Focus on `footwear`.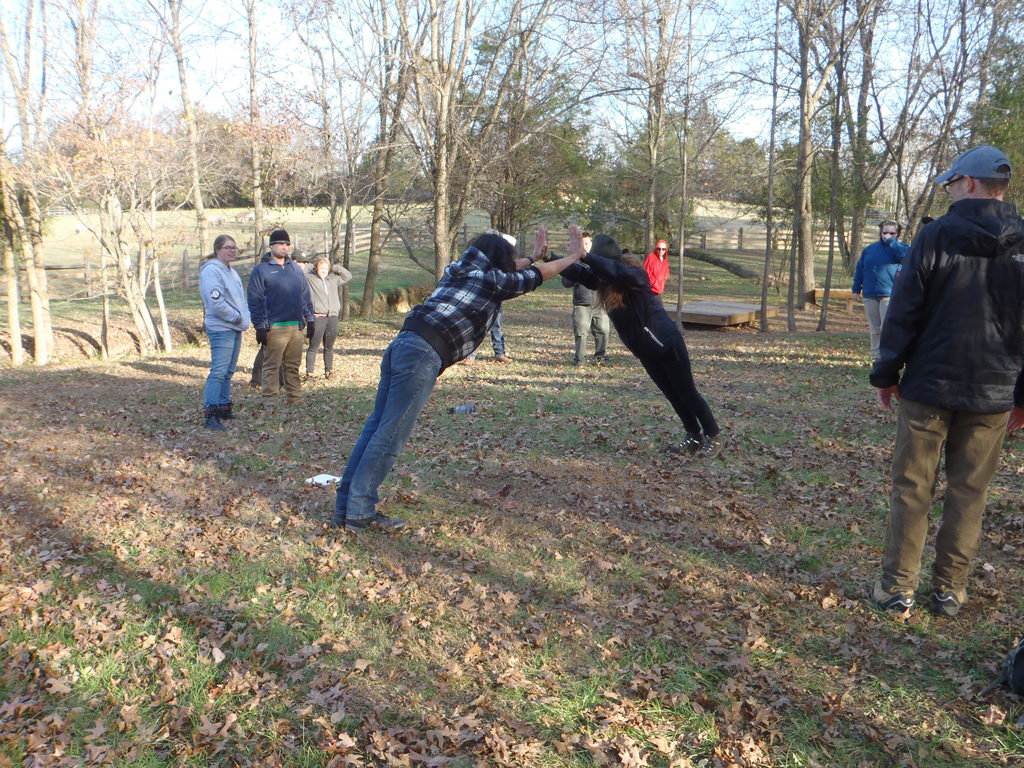
Focused at x1=325 y1=458 x2=388 y2=538.
